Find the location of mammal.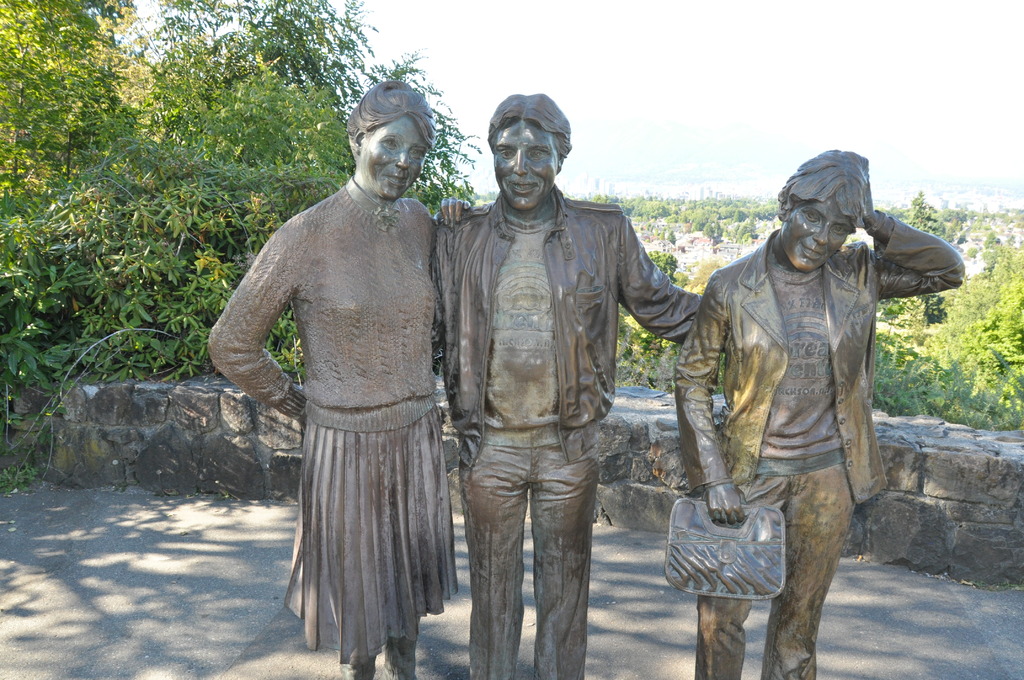
Location: (205, 80, 470, 679).
